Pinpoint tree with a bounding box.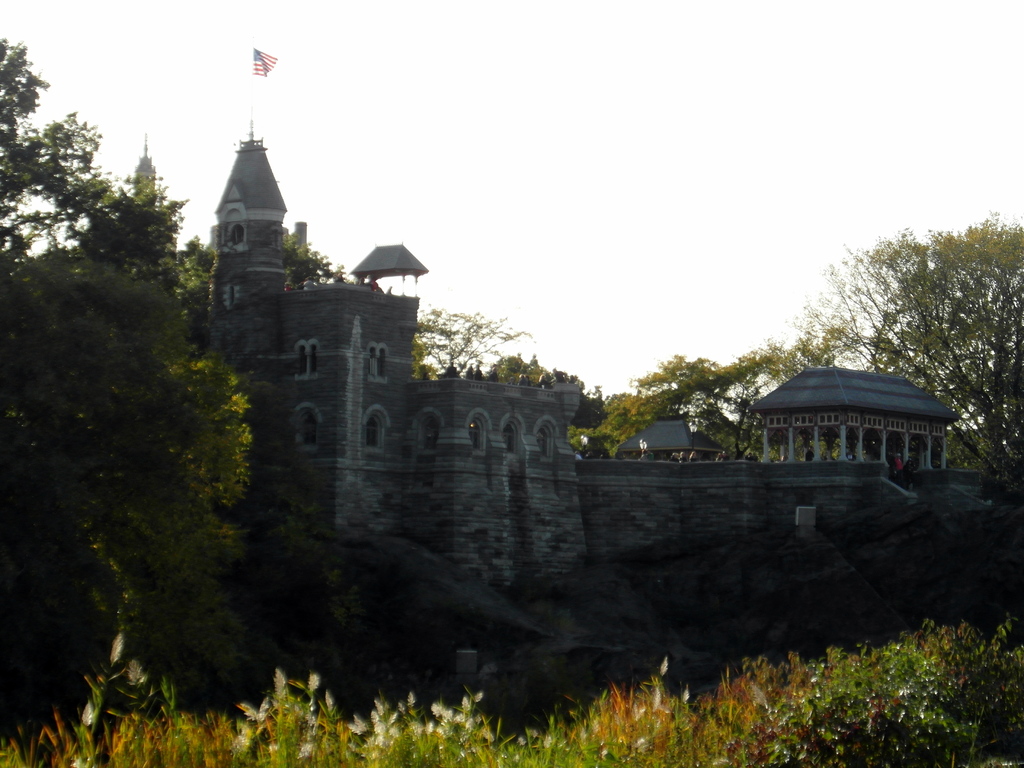
<bbox>623, 326, 842, 463</bbox>.
